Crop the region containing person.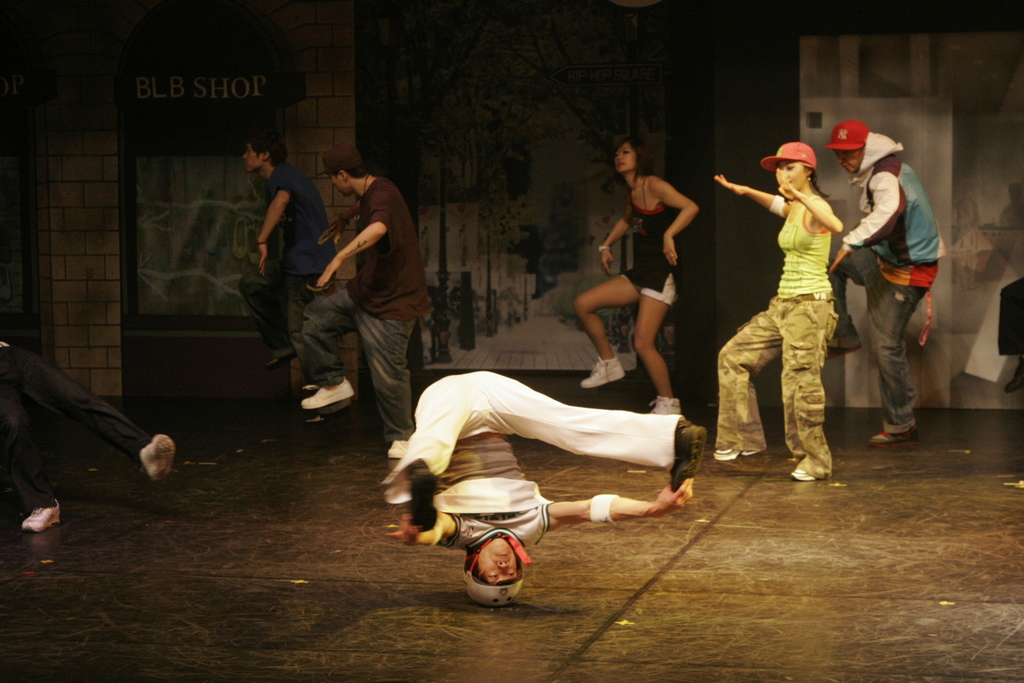
Crop region: x1=579 y1=356 x2=627 y2=386.
